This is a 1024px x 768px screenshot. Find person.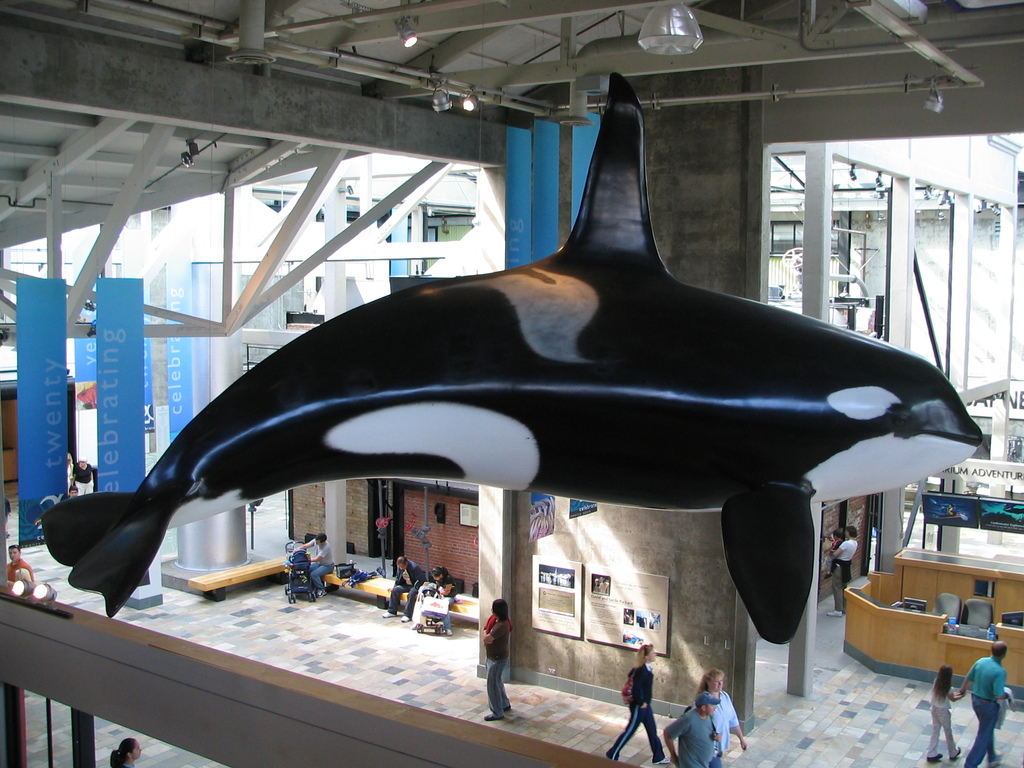
Bounding box: crop(304, 531, 332, 592).
